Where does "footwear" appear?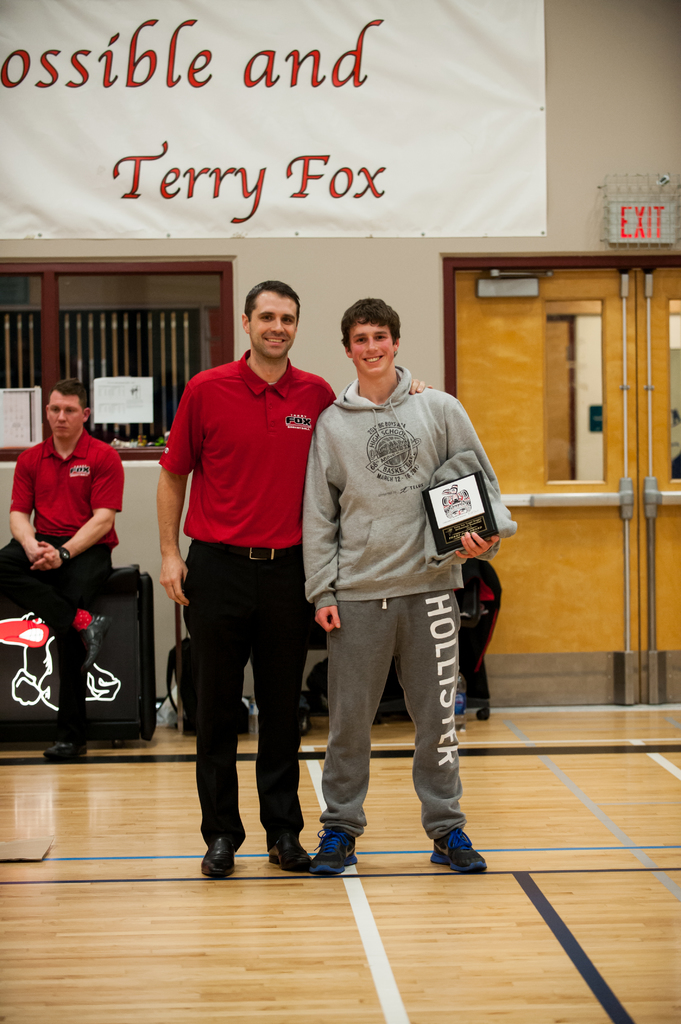
Appears at select_region(431, 827, 490, 872).
